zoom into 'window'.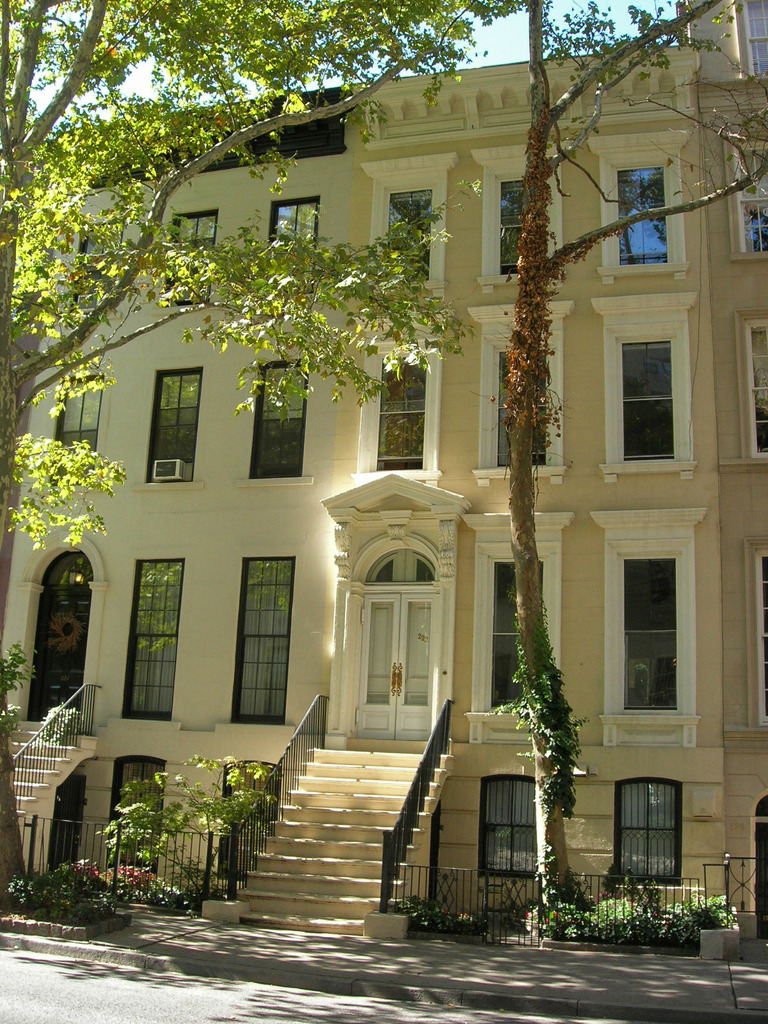
Zoom target: (x1=167, y1=205, x2=216, y2=305).
